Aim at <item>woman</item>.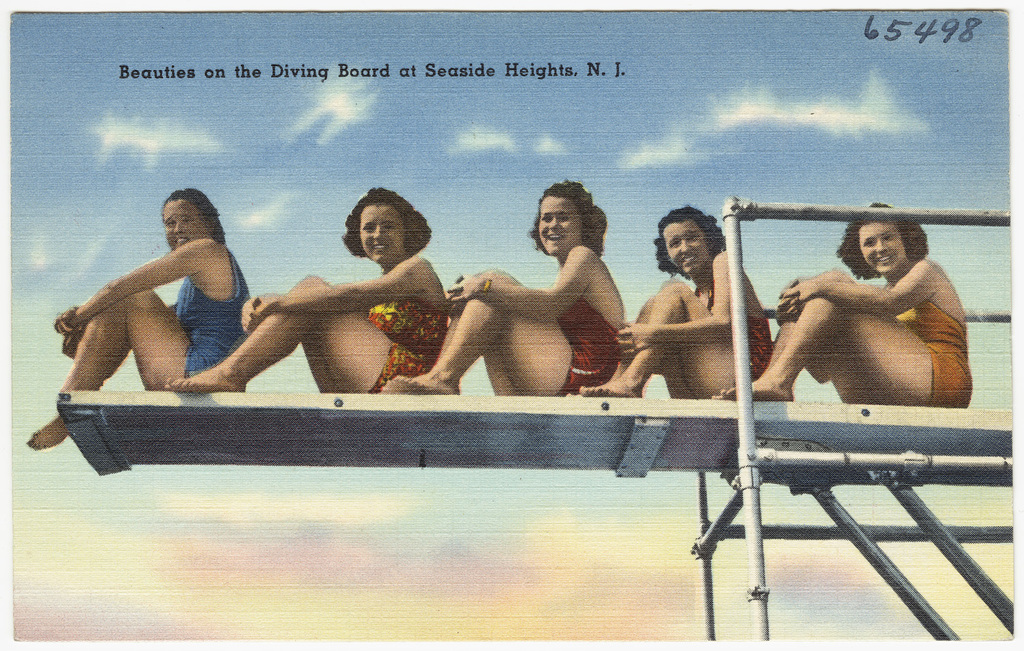
Aimed at Rect(26, 187, 258, 453).
